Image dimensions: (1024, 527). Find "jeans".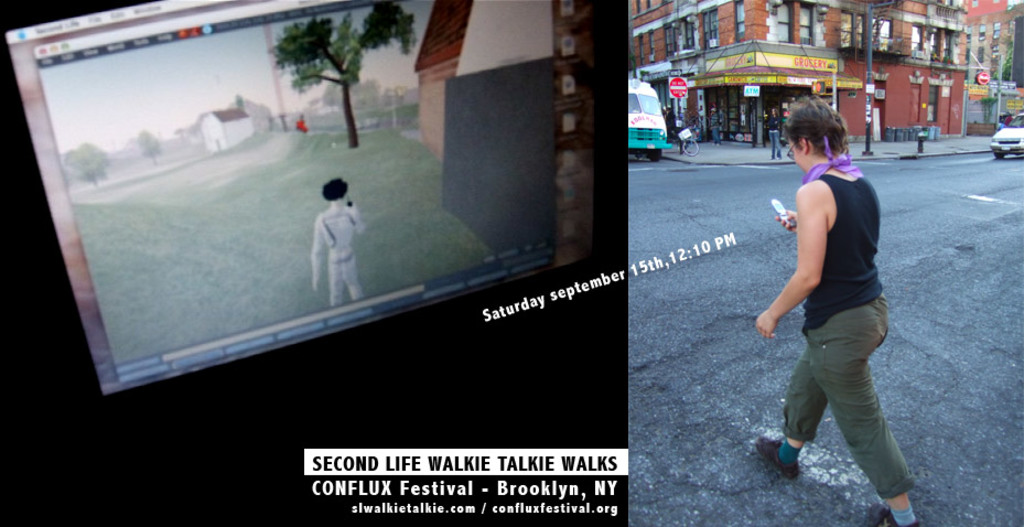
detection(769, 130, 782, 160).
